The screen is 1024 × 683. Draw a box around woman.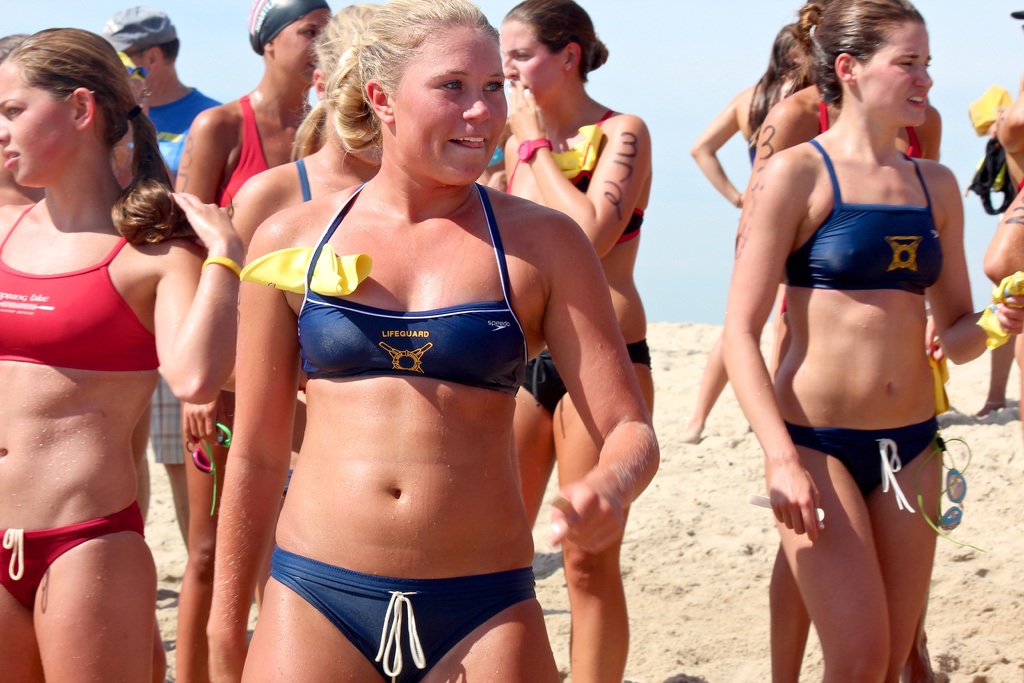
[207, 0, 662, 682].
